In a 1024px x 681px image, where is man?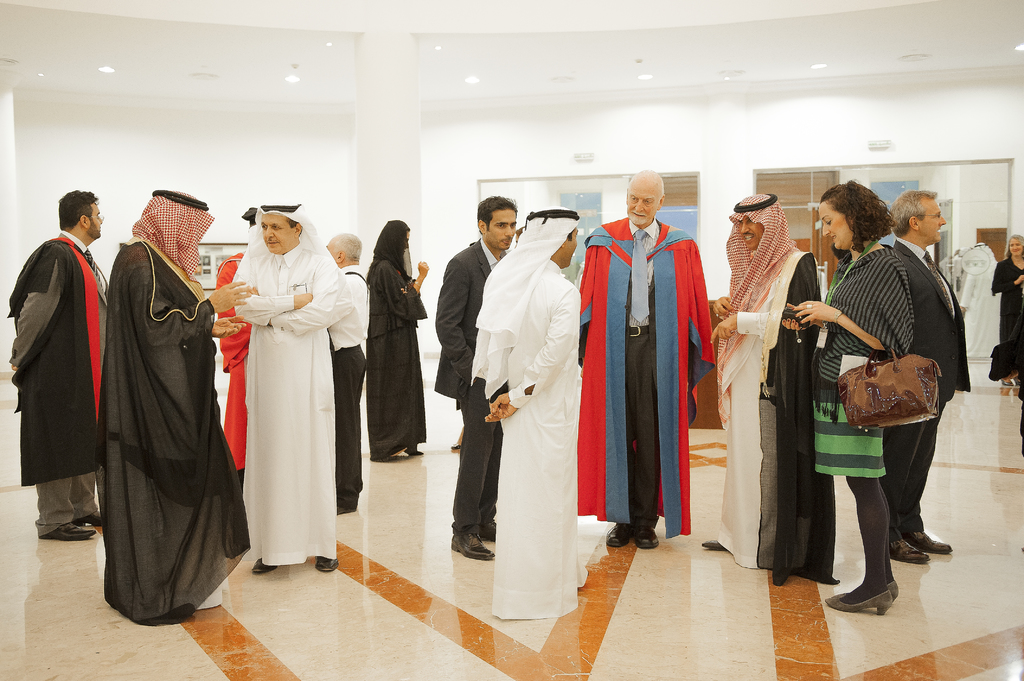
212 205 261 490.
